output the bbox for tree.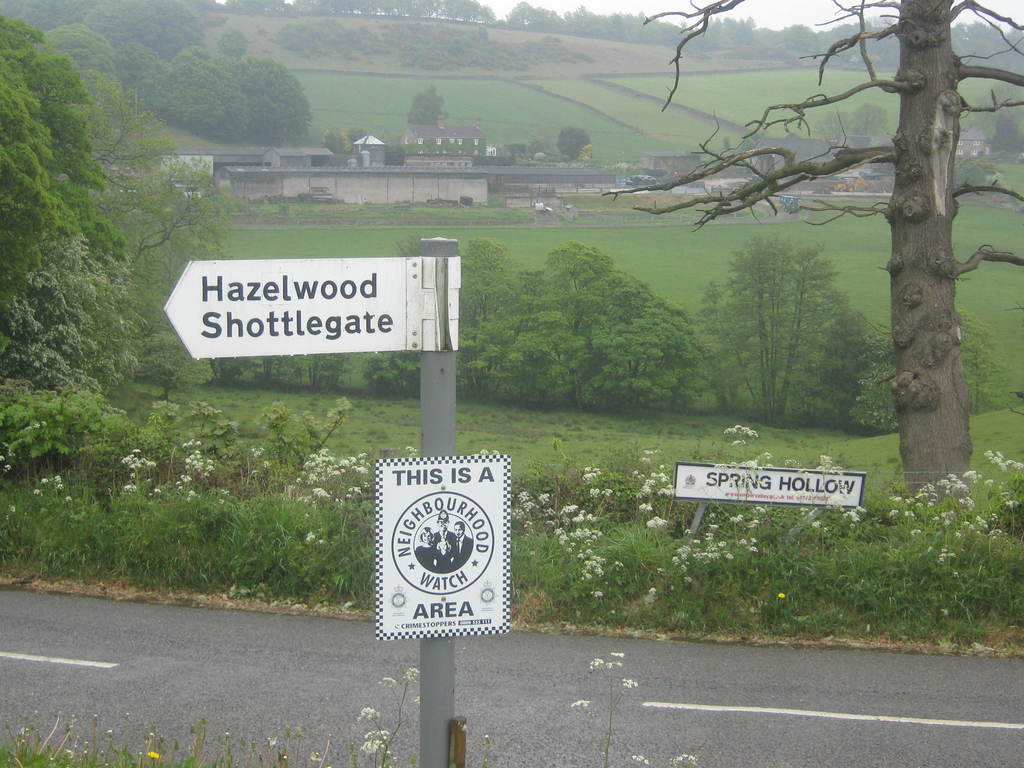
{"left": 382, "top": 145, "right": 403, "bottom": 167}.
